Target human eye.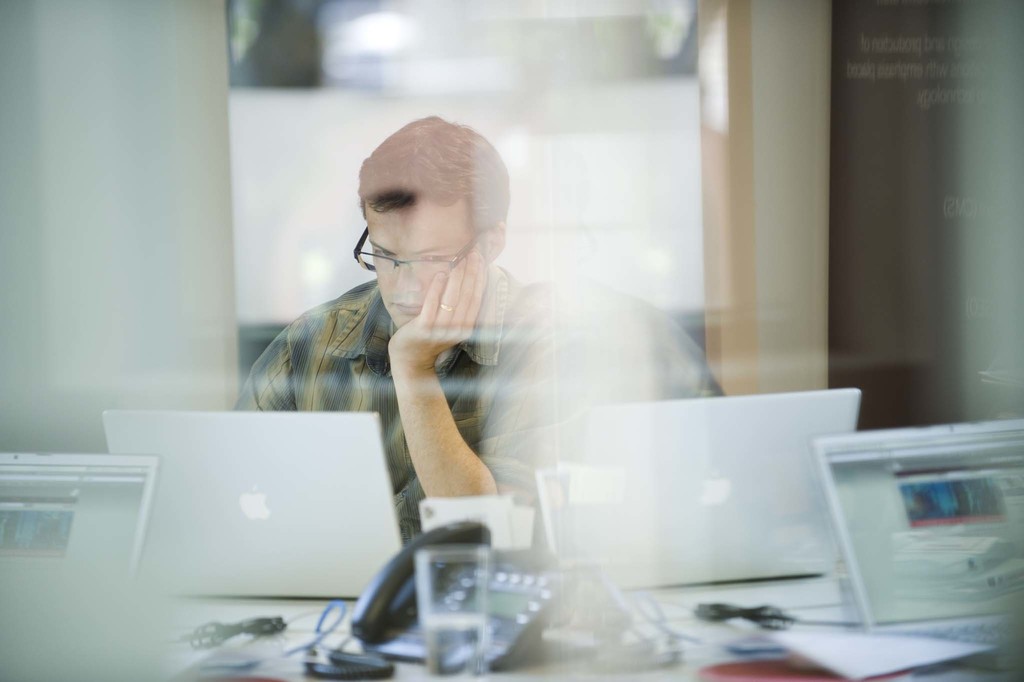
Target region: region(421, 253, 451, 264).
